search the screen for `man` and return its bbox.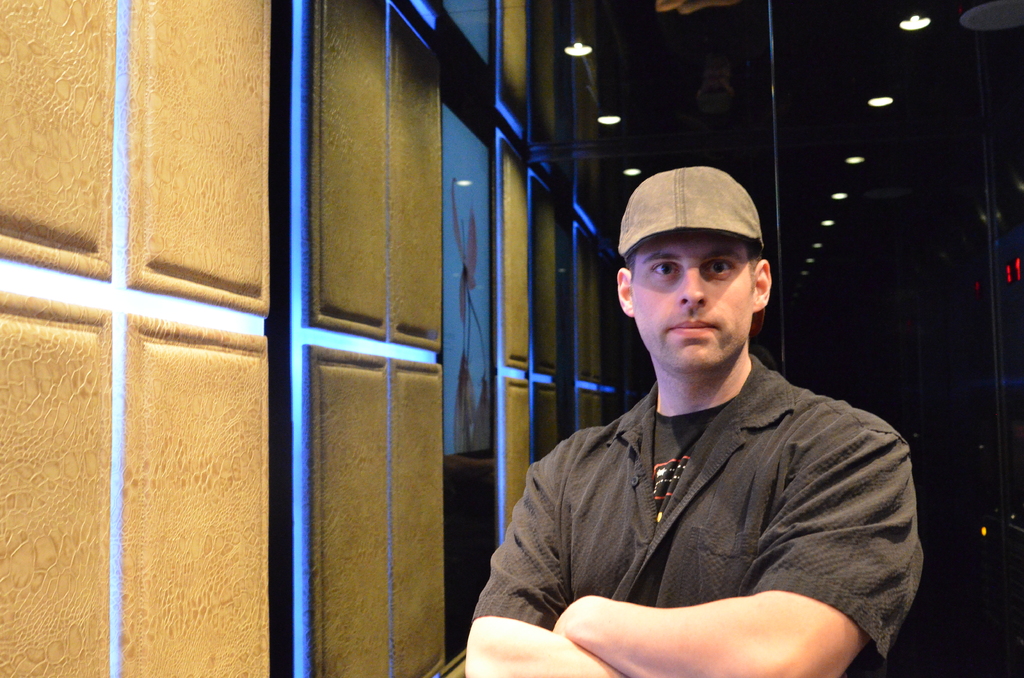
Found: 491, 154, 910, 674.
